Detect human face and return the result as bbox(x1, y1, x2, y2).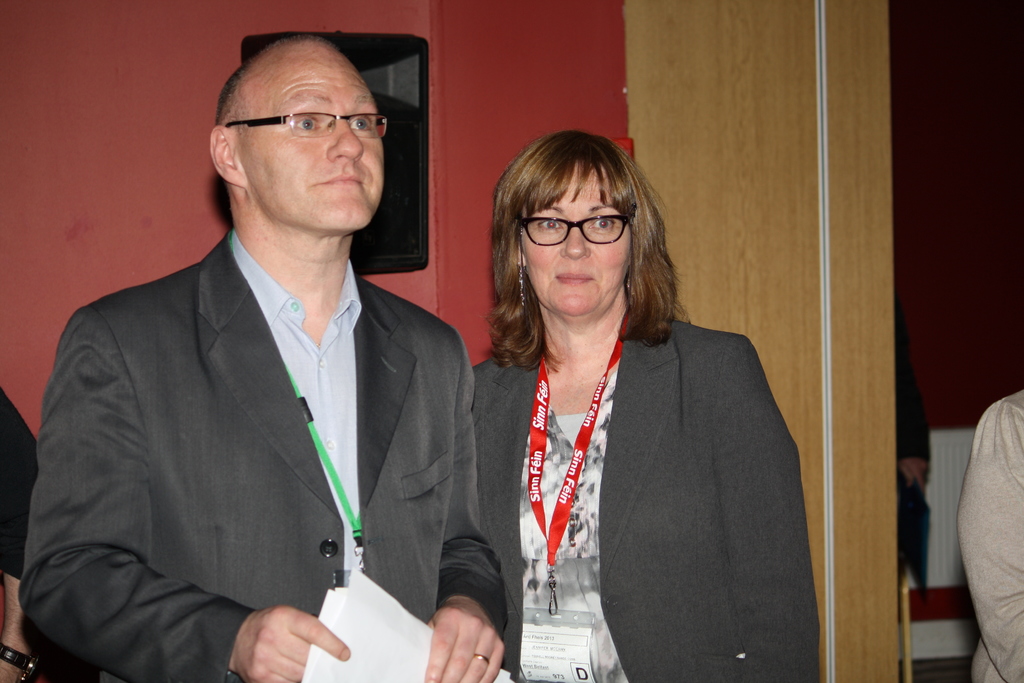
bbox(524, 155, 632, 315).
